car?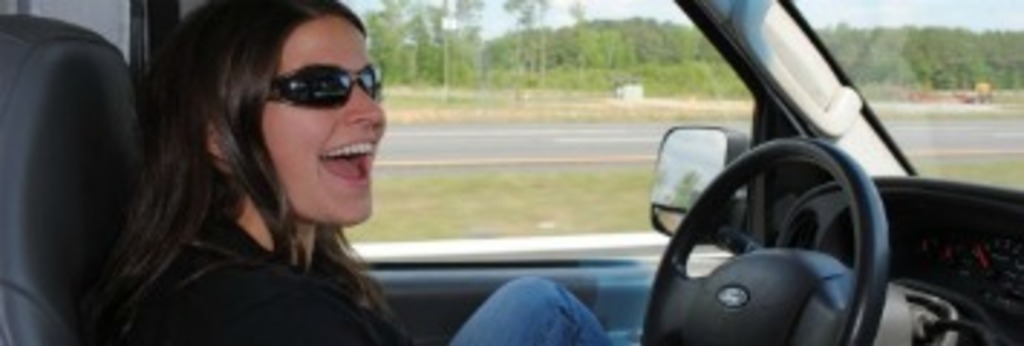
left=0, top=0, right=1021, bottom=343
